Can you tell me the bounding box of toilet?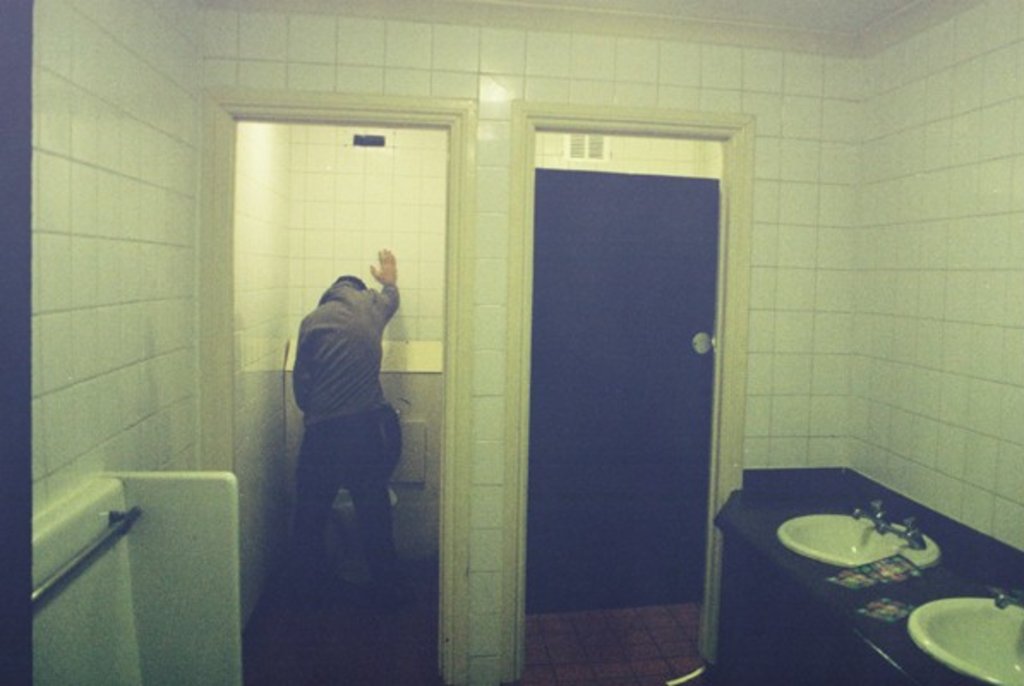
bbox=(321, 484, 403, 600).
